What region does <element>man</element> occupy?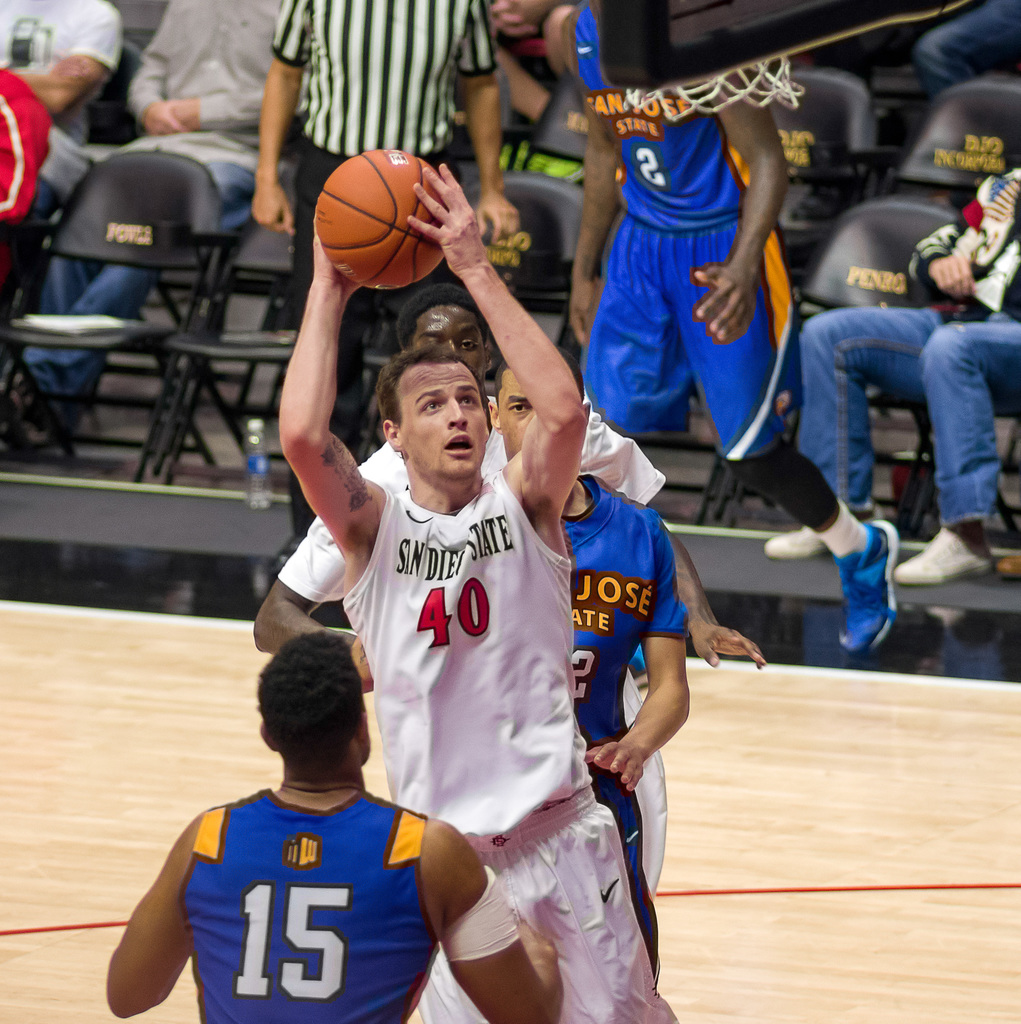
box(247, 278, 765, 917).
